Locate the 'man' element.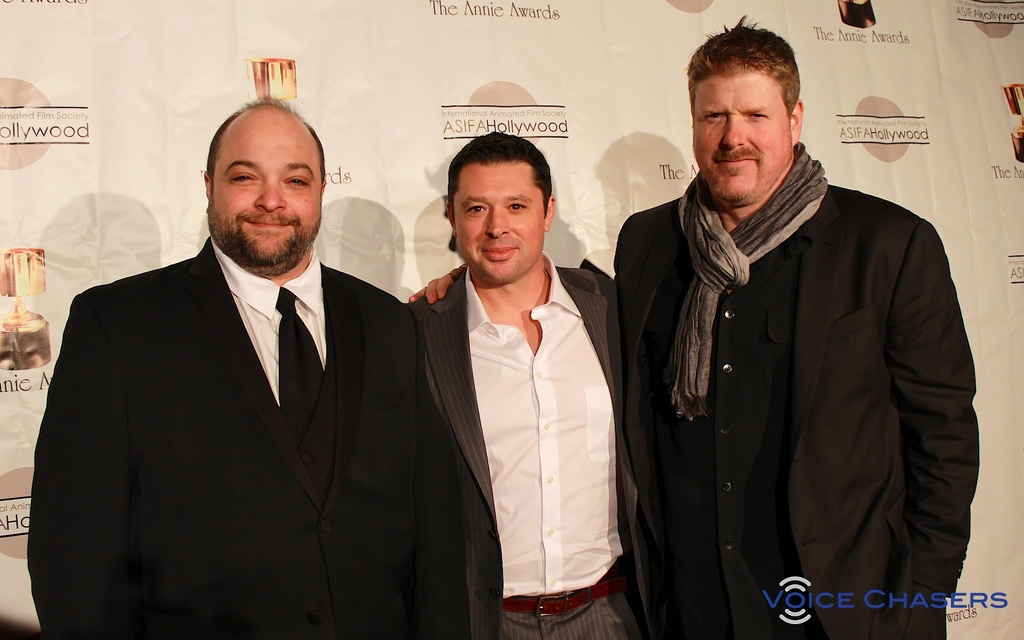
Element bbox: bbox=(409, 15, 981, 639).
